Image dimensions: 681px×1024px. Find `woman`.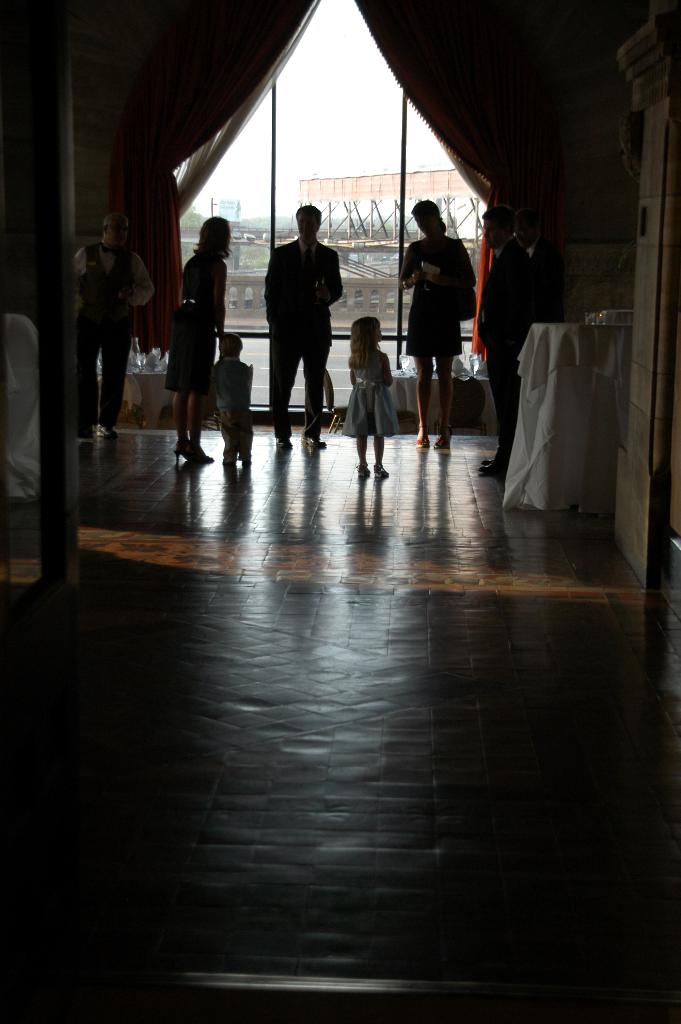
bbox=[163, 211, 233, 467].
